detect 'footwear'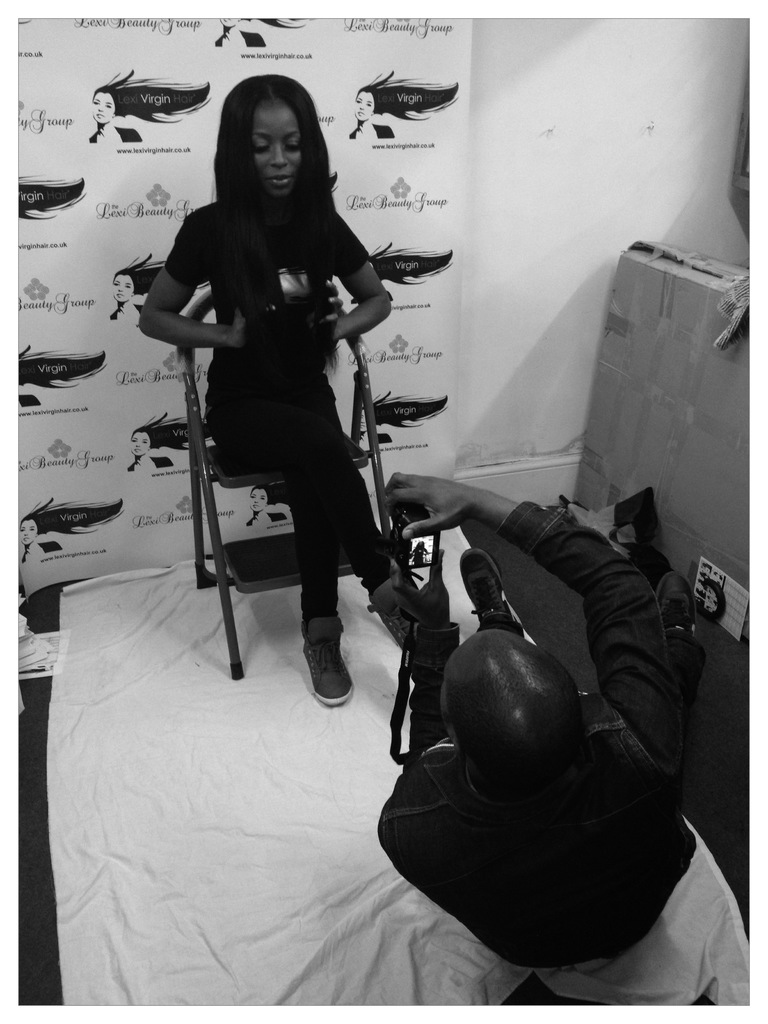
region(463, 548, 511, 621)
